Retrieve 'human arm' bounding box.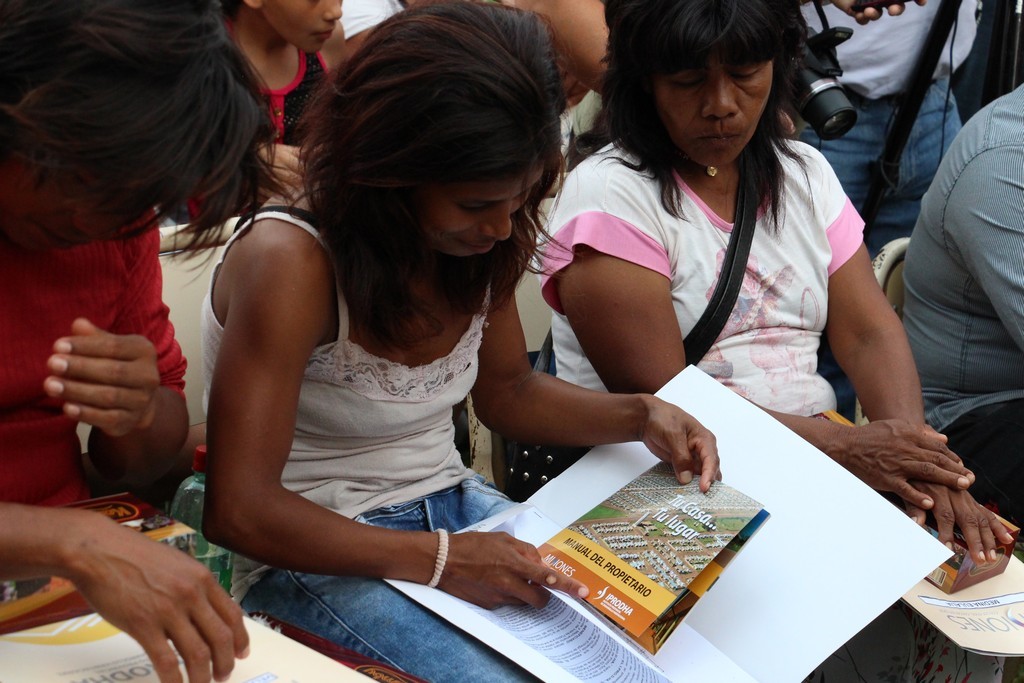
Bounding box: <box>541,161,979,511</box>.
